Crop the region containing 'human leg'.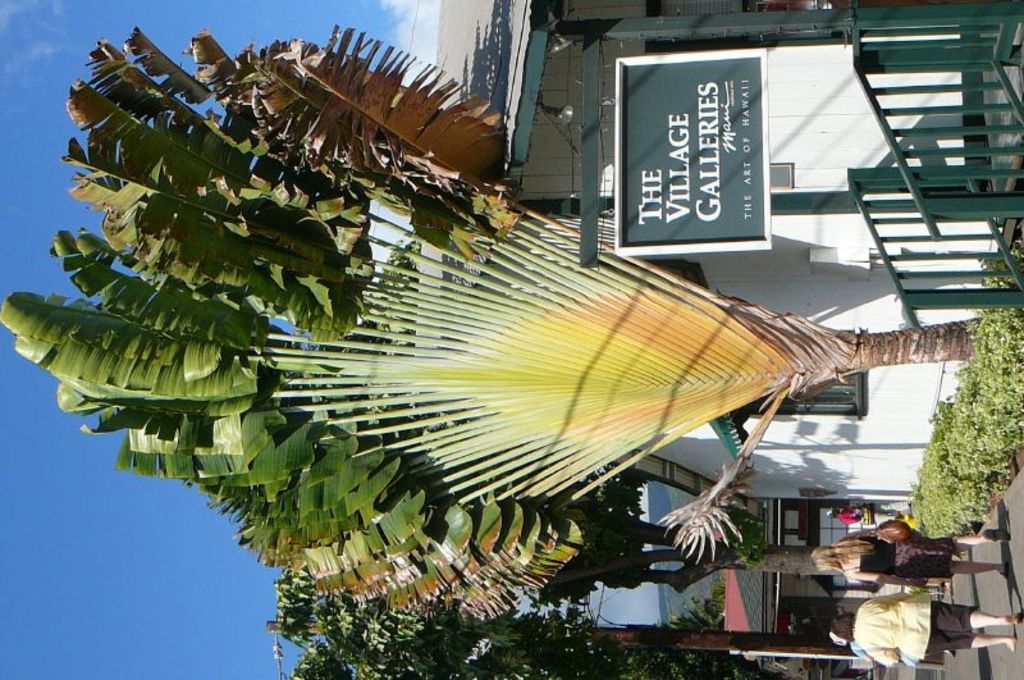
Crop region: {"x1": 954, "y1": 534, "x2": 1014, "y2": 547}.
